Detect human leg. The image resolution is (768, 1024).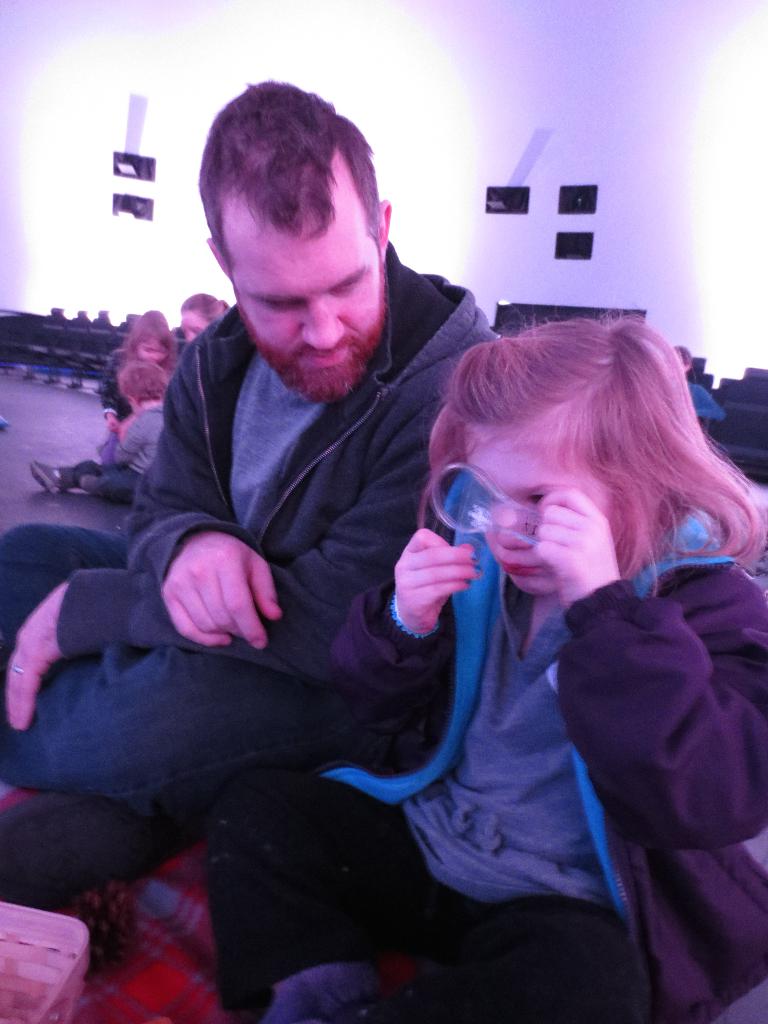
{"left": 358, "top": 900, "right": 649, "bottom": 1023}.
